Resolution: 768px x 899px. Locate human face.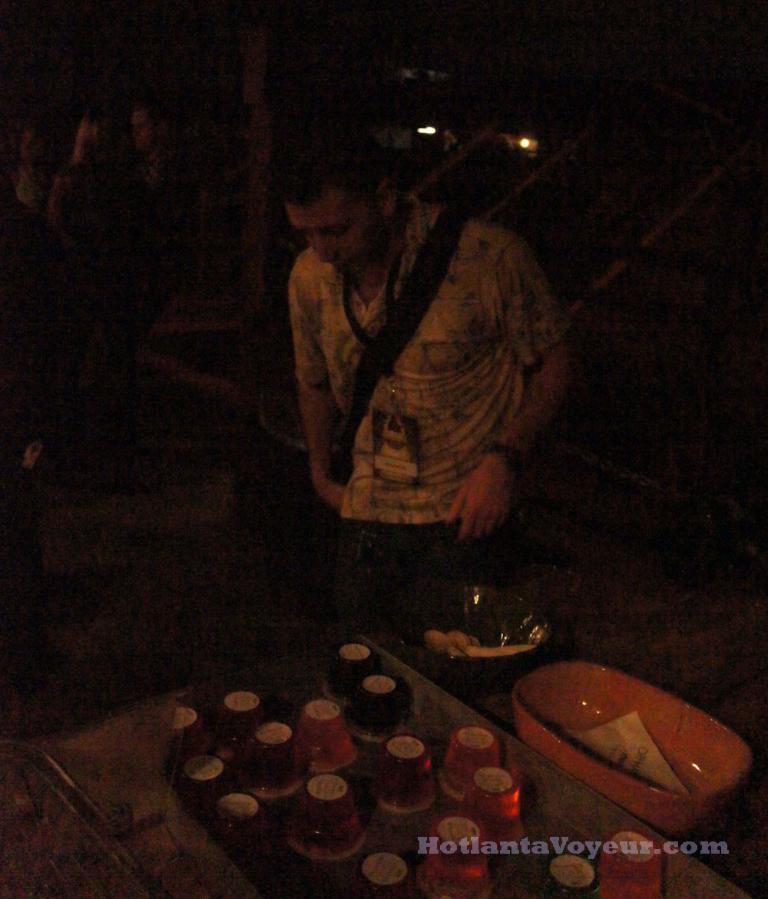
[left=282, top=183, right=378, bottom=274].
